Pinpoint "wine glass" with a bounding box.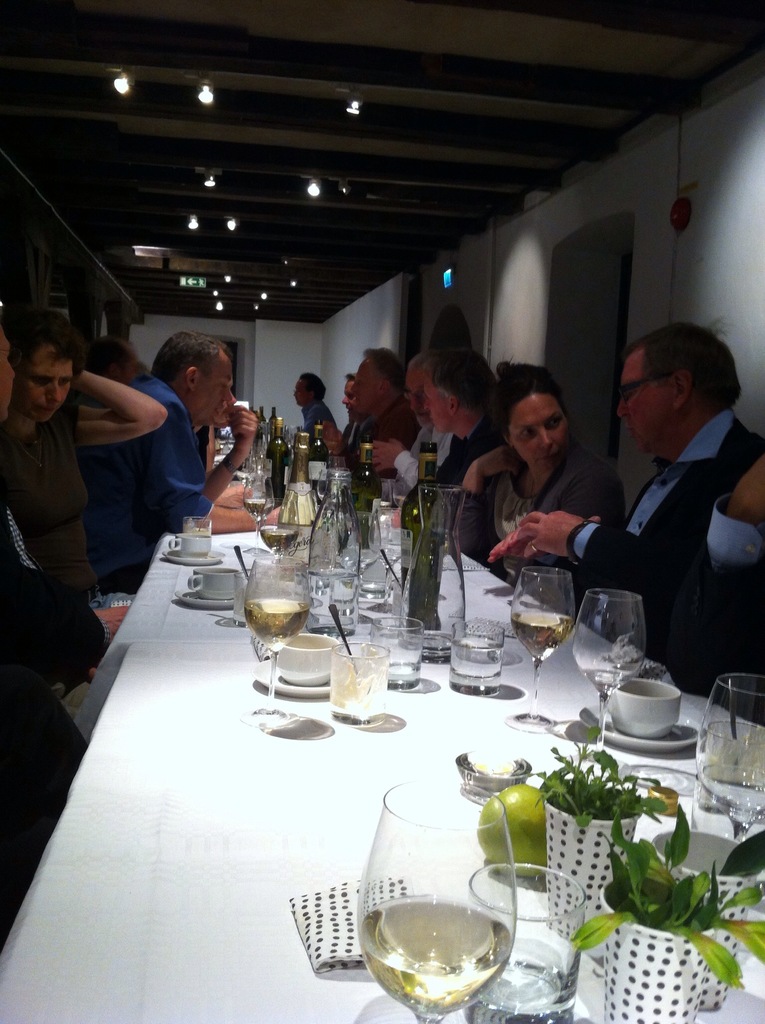
{"x1": 695, "y1": 676, "x2": 764, "y2": 842}.
